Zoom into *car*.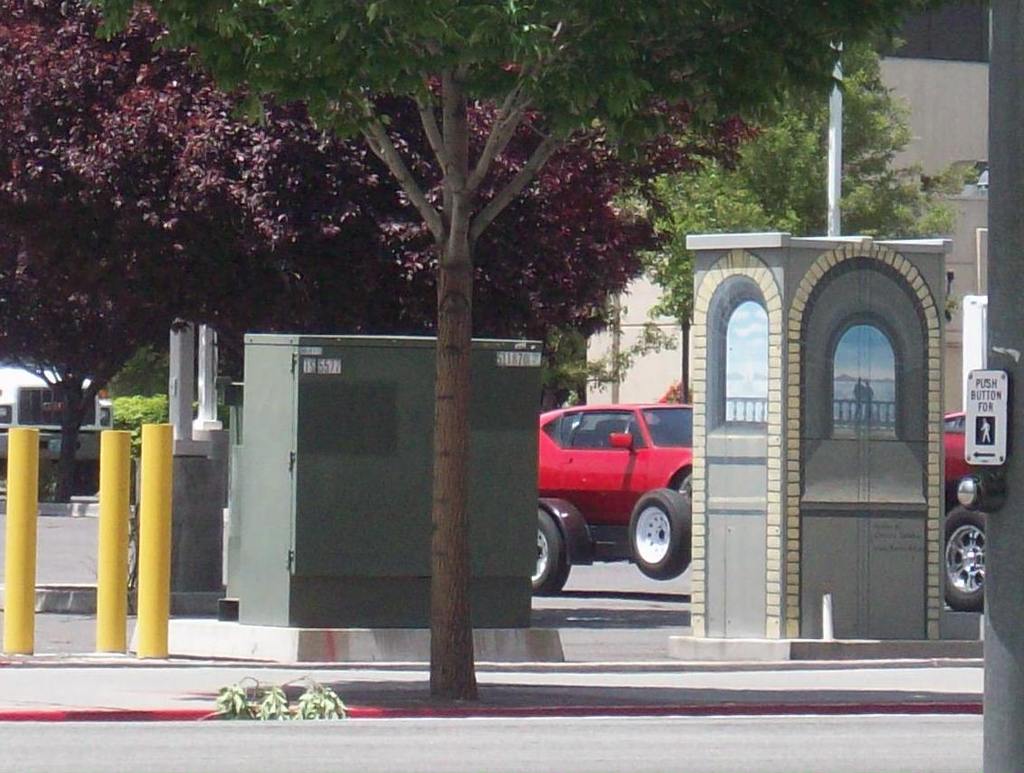
Zoom target: <box>535,393,692,599</box>.
